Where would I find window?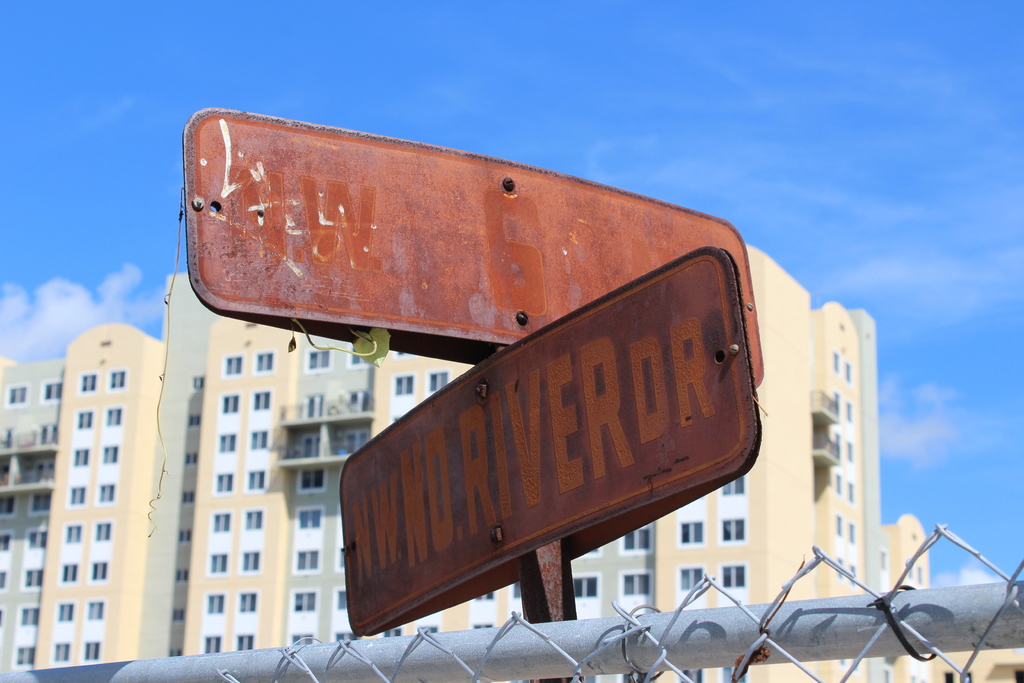
At x1=1, y1=531, x2=13, y2=549.
